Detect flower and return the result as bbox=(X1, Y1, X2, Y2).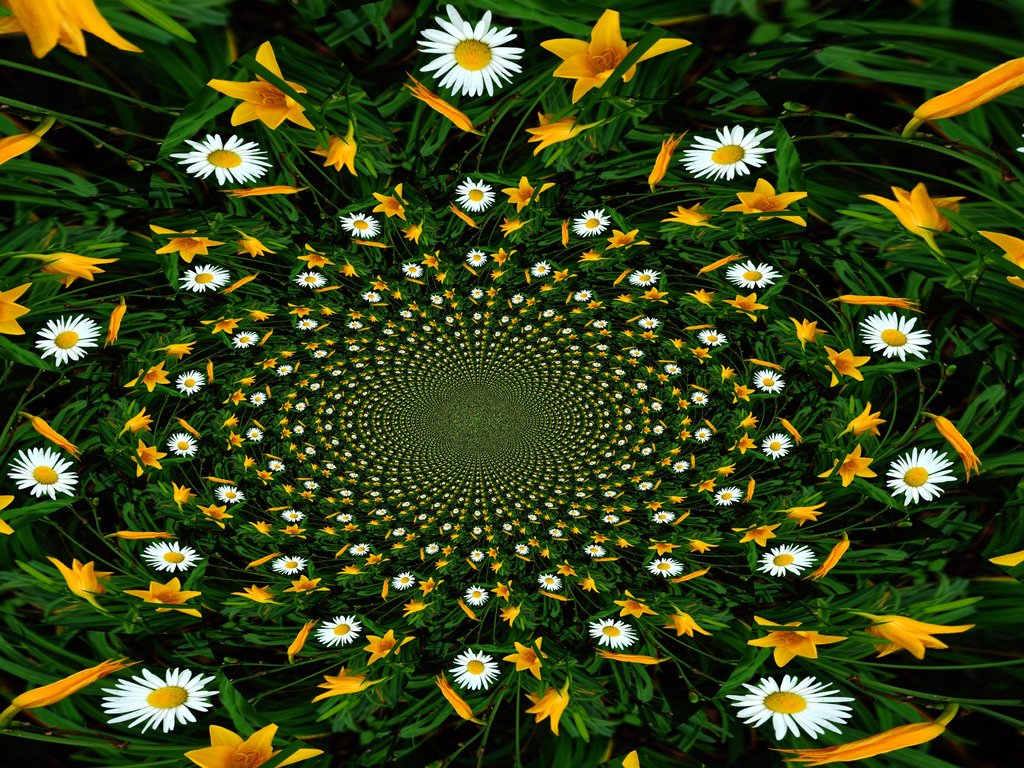
bbox=(651, 426, 664, 438).
